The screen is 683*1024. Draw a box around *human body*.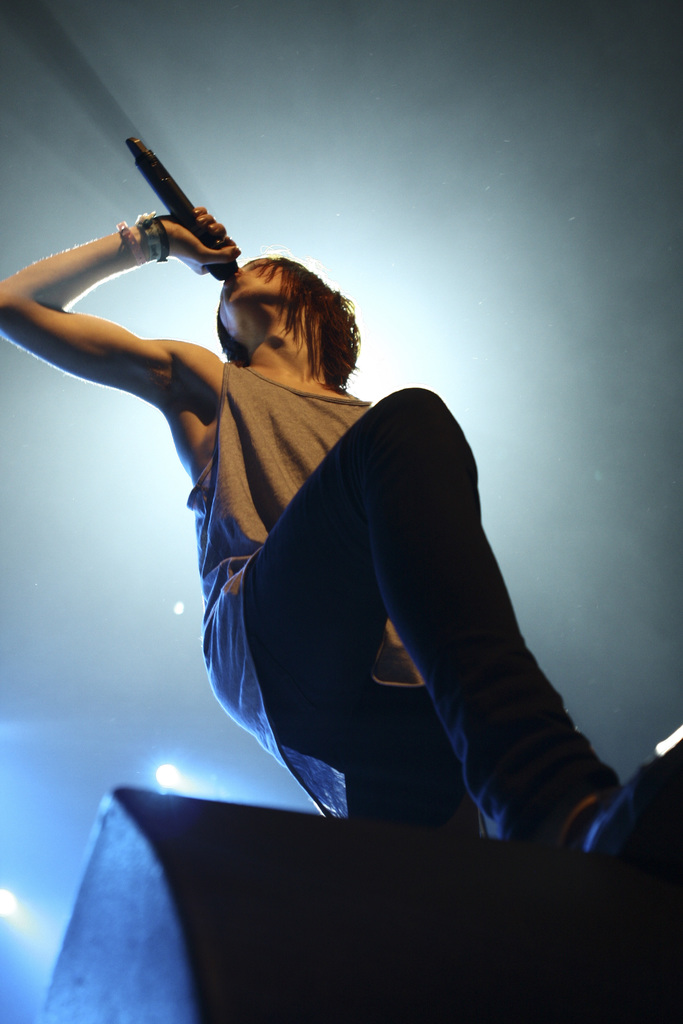
rect(24, 166, 533, 944).
